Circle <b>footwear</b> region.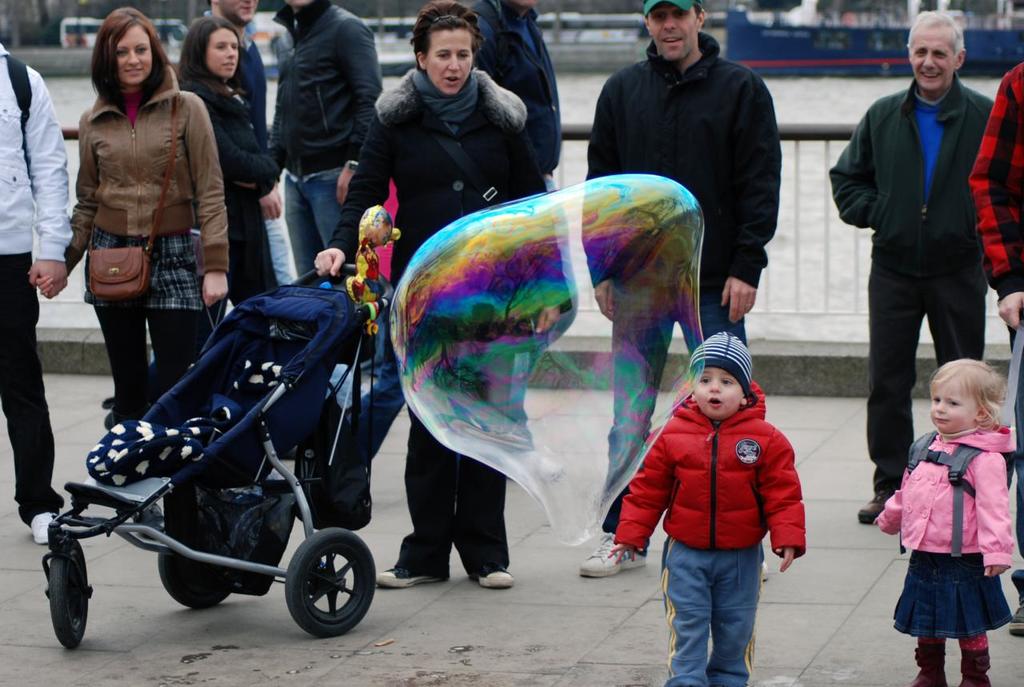
Region: <bbox>575, 539, 644, 578</bbox>.
